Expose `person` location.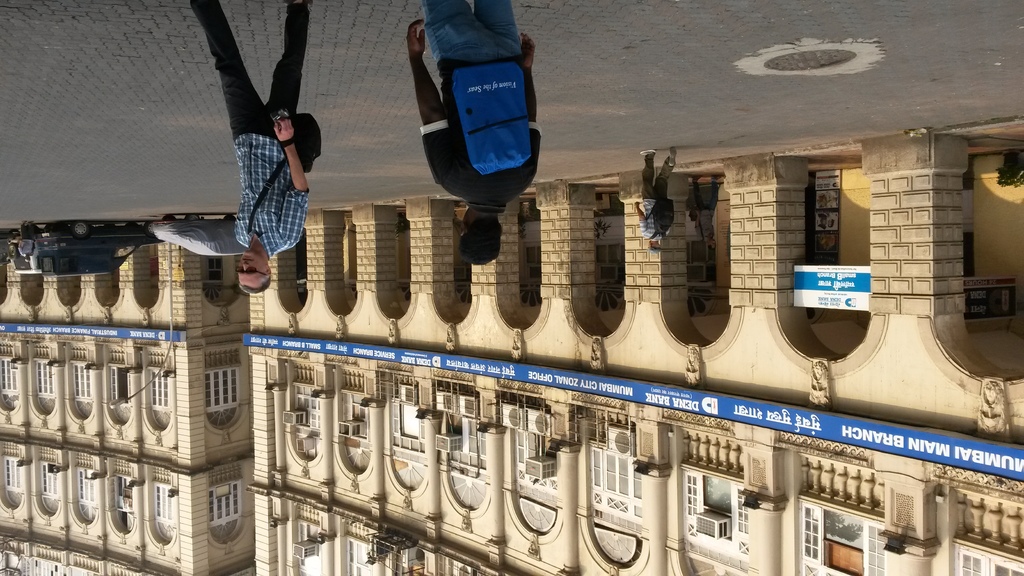
Exposed at region(695, 172, 719, 256).
